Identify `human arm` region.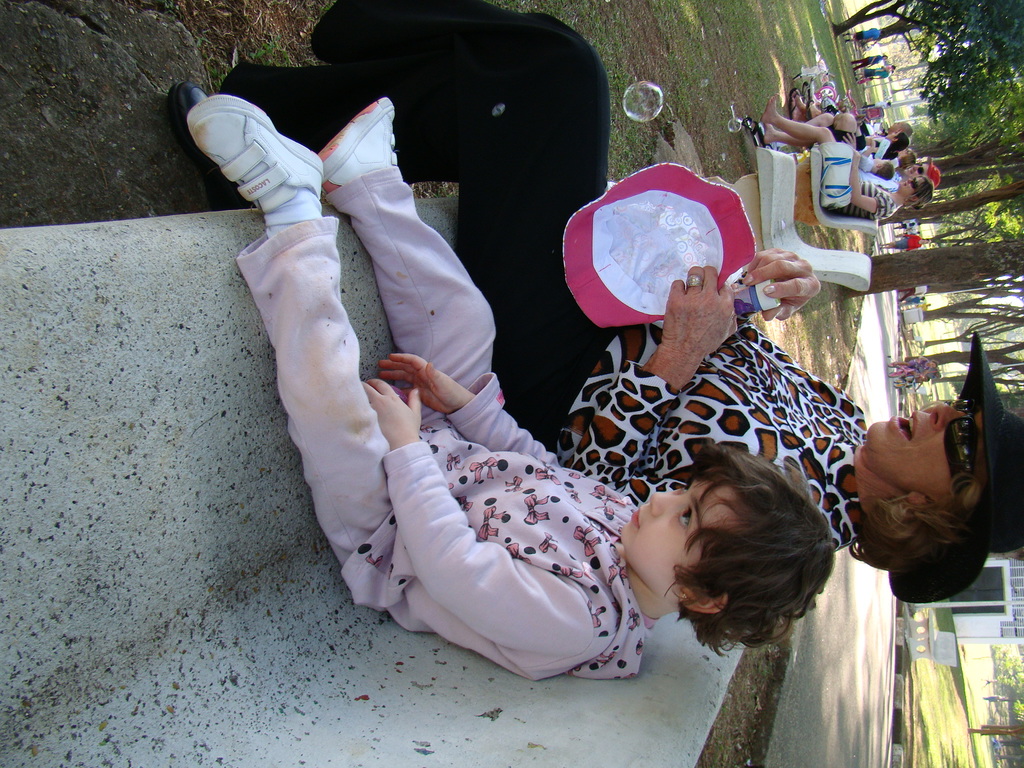
Region: <box>376,342,565,472</box>.
